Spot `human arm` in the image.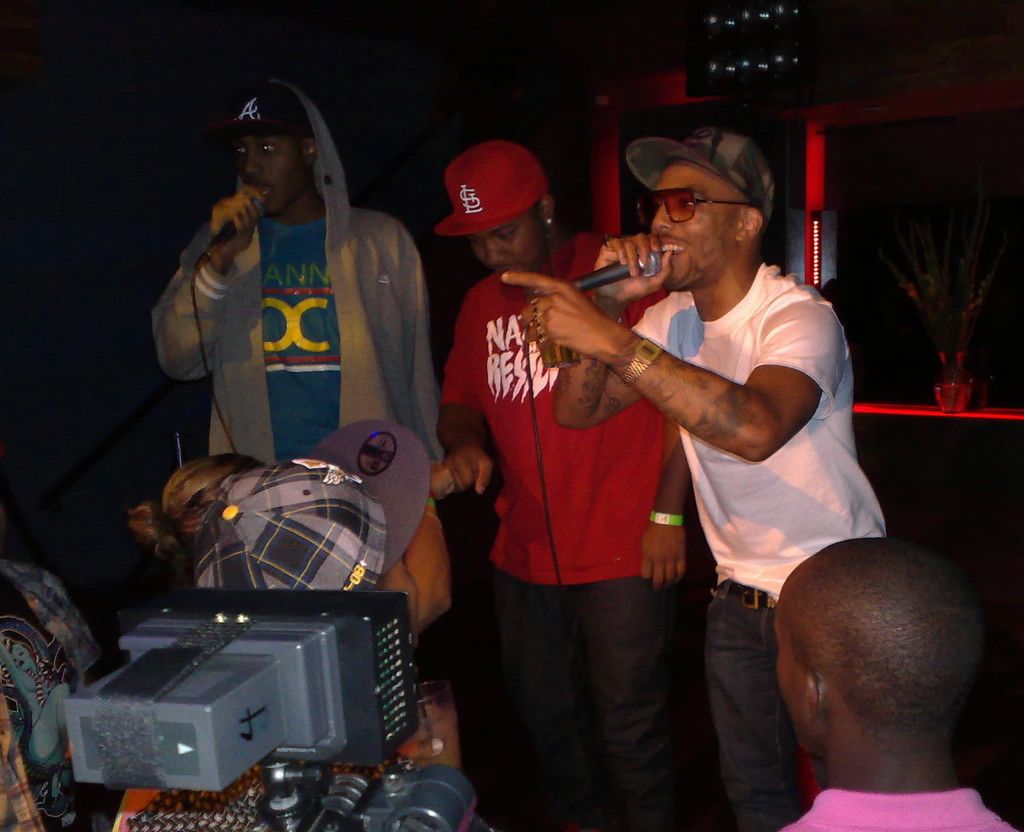
`human arm` found at [554, 296, 849, 486].
